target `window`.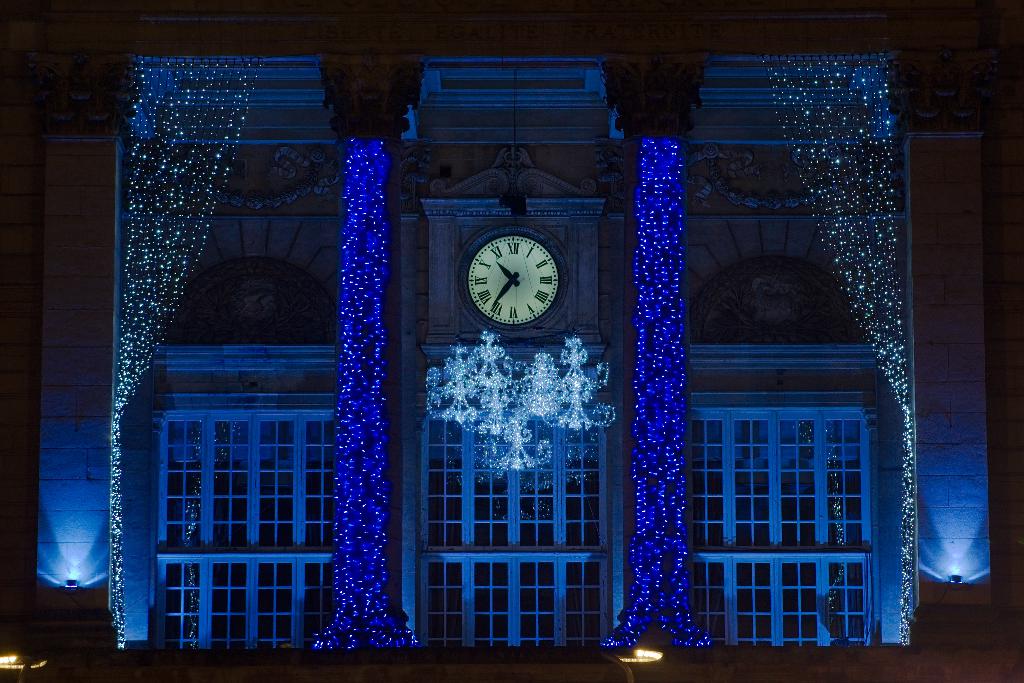
Target region: [687,384,874,647].
